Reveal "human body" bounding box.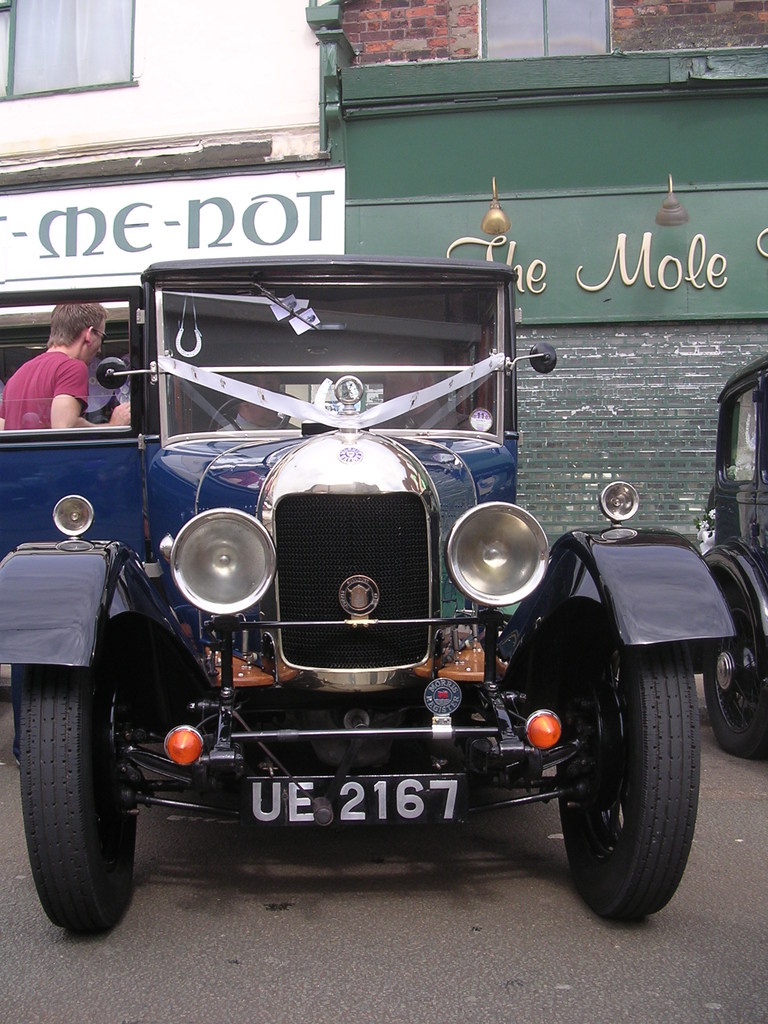
Revealed: 382, 403, 491, 438.
